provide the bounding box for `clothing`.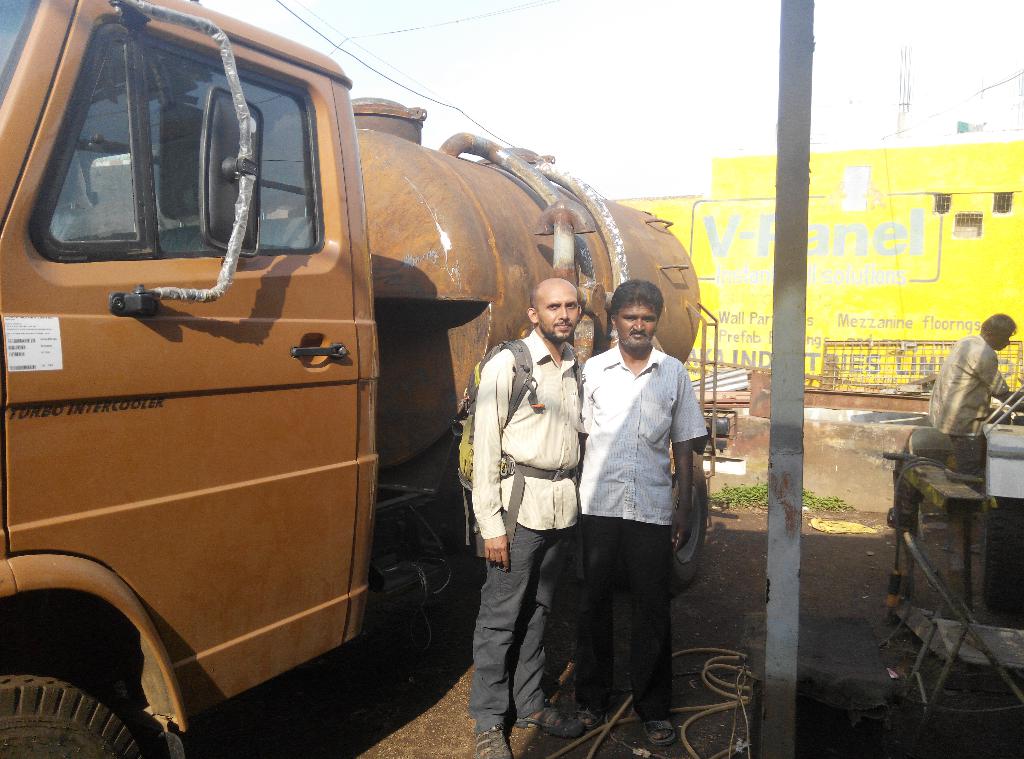
[left=580, top=308, right=716, bottom=679].
